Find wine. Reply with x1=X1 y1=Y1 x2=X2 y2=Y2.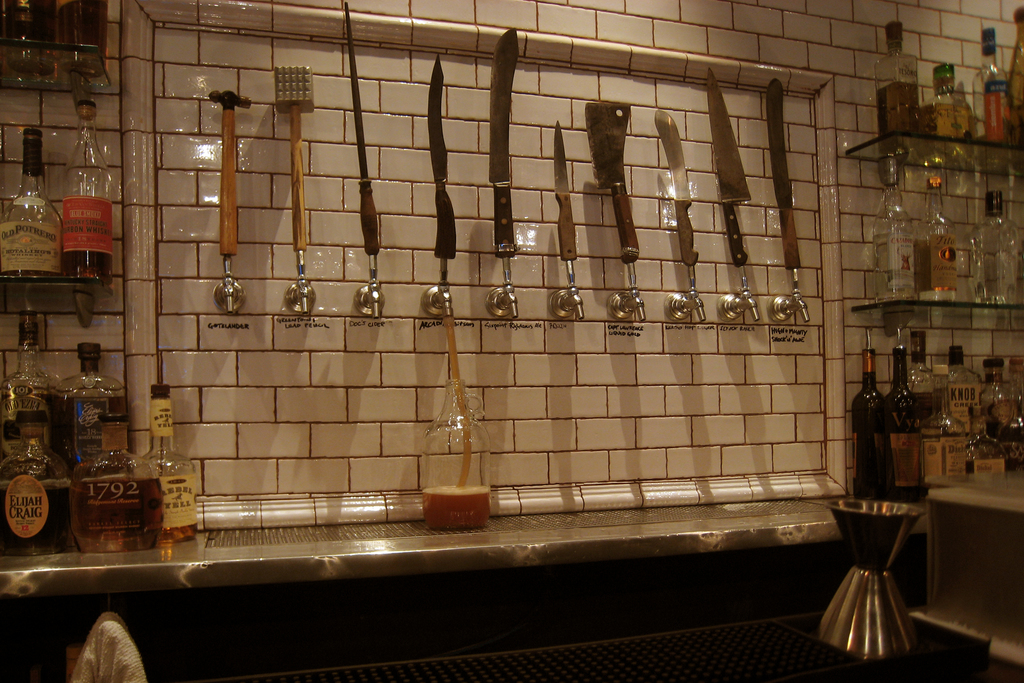
x1=54 y1=215 x2=114 y2=282.
